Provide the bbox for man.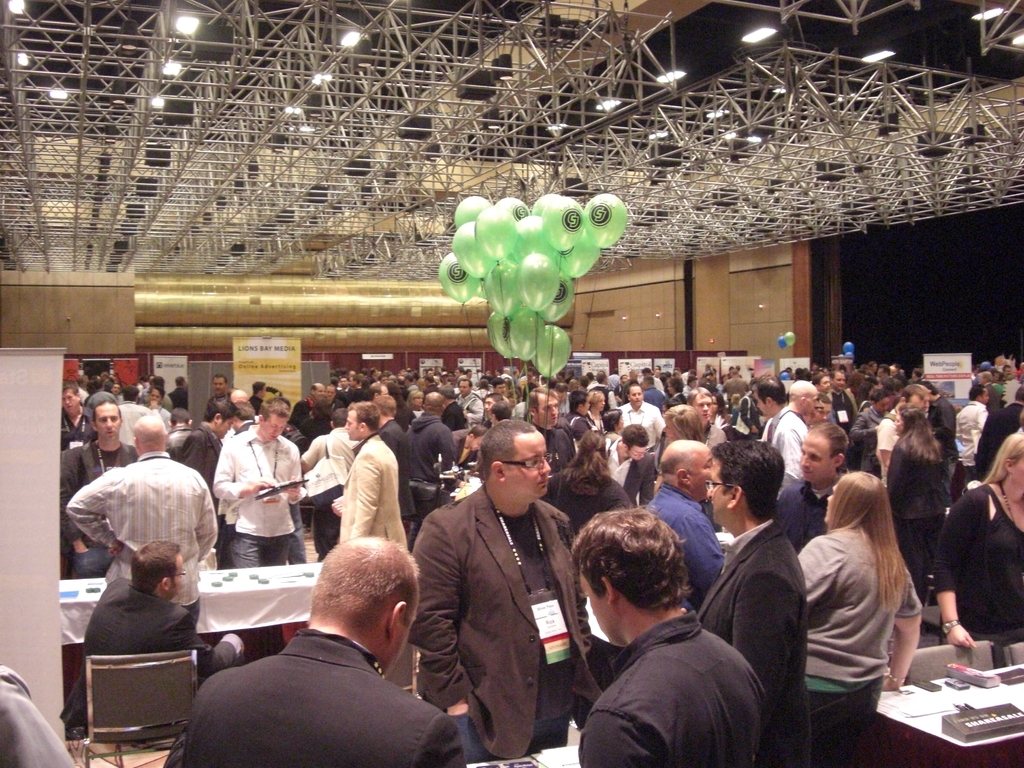
box(578, 499, 765, 767).
